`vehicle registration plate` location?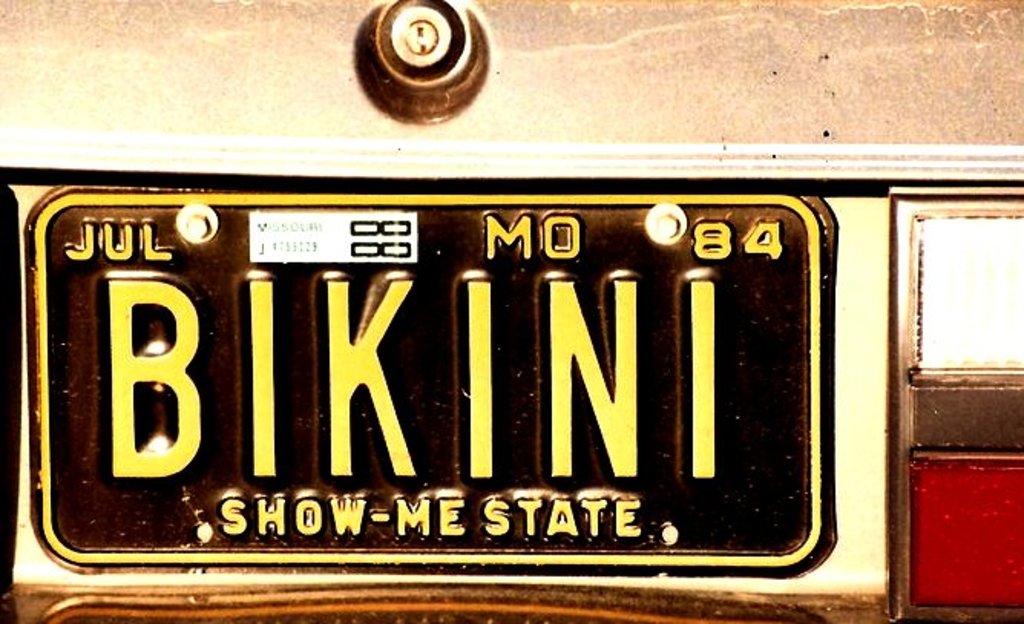
{"x1": 25, "y1": 184, "x2": 863, "y2": 598}
